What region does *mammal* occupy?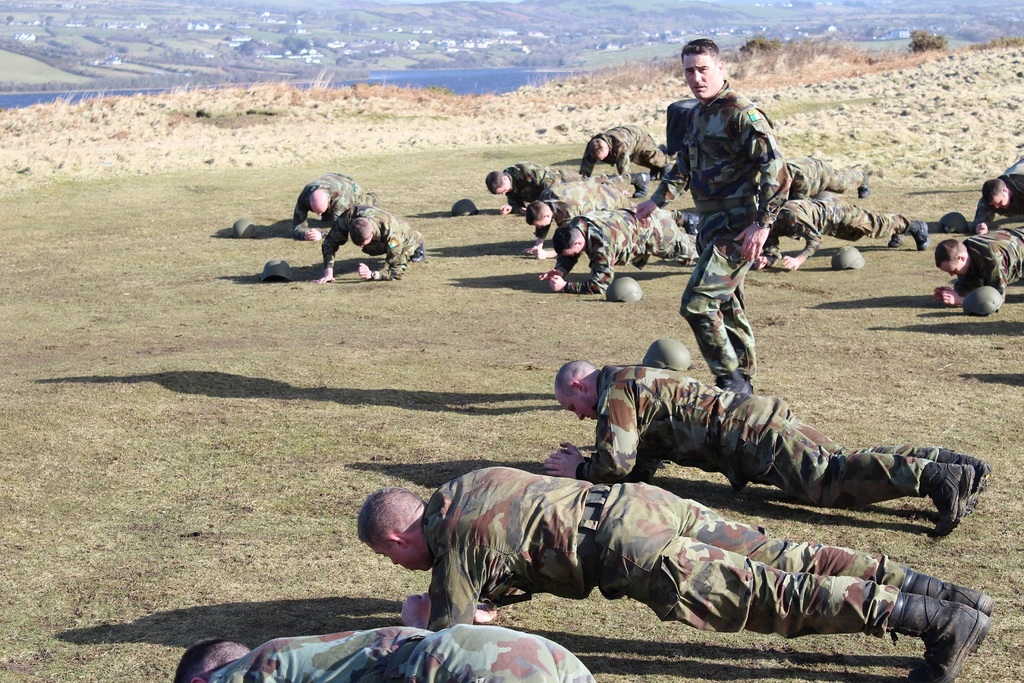
481:161:581:214.
